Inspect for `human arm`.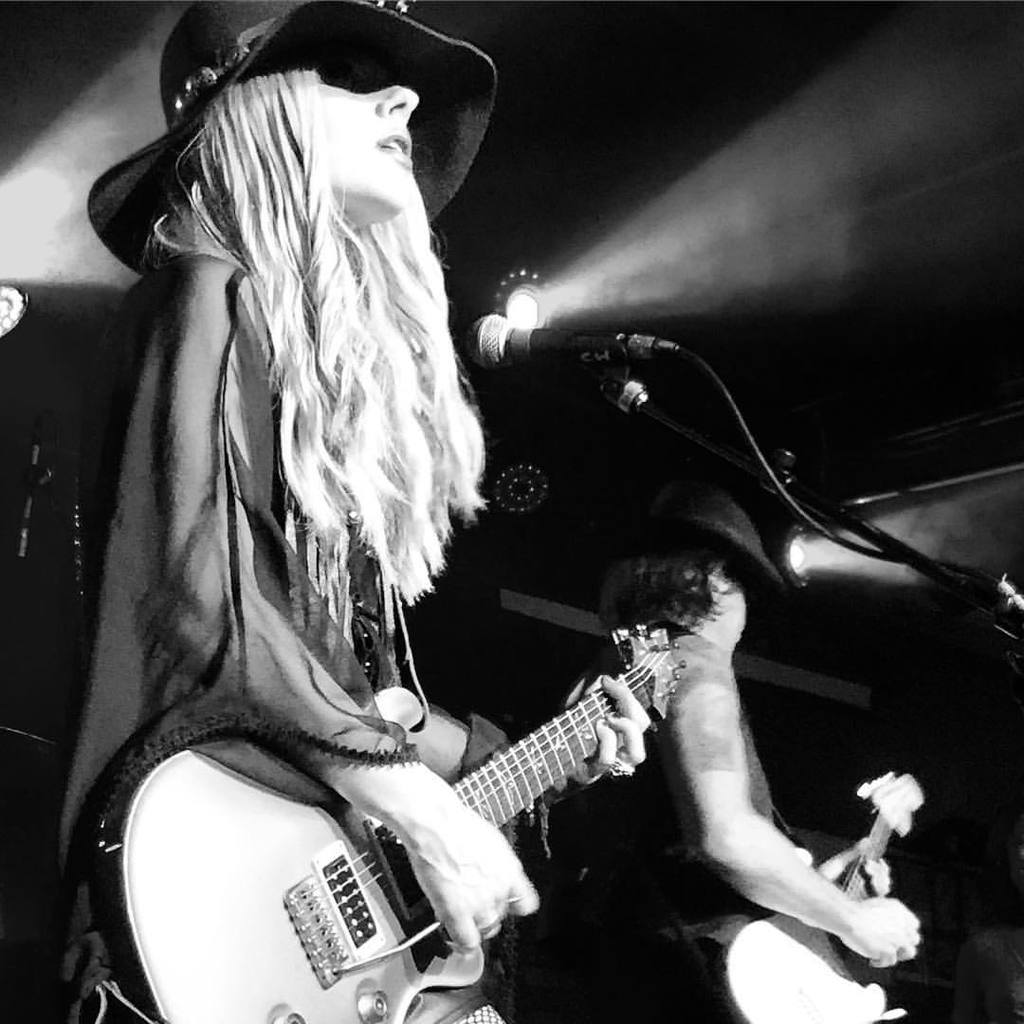
Inspection: x1=653 y1=600 x2=869 y2=979.
